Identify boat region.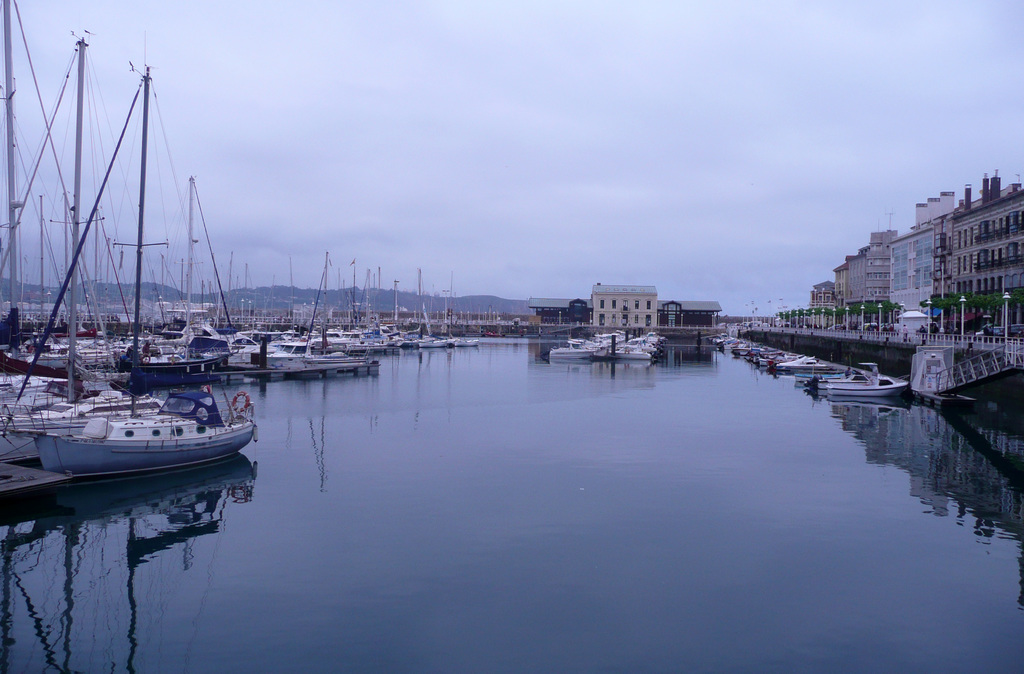
Region: left=808, top=356, right=913, bottom=399.
